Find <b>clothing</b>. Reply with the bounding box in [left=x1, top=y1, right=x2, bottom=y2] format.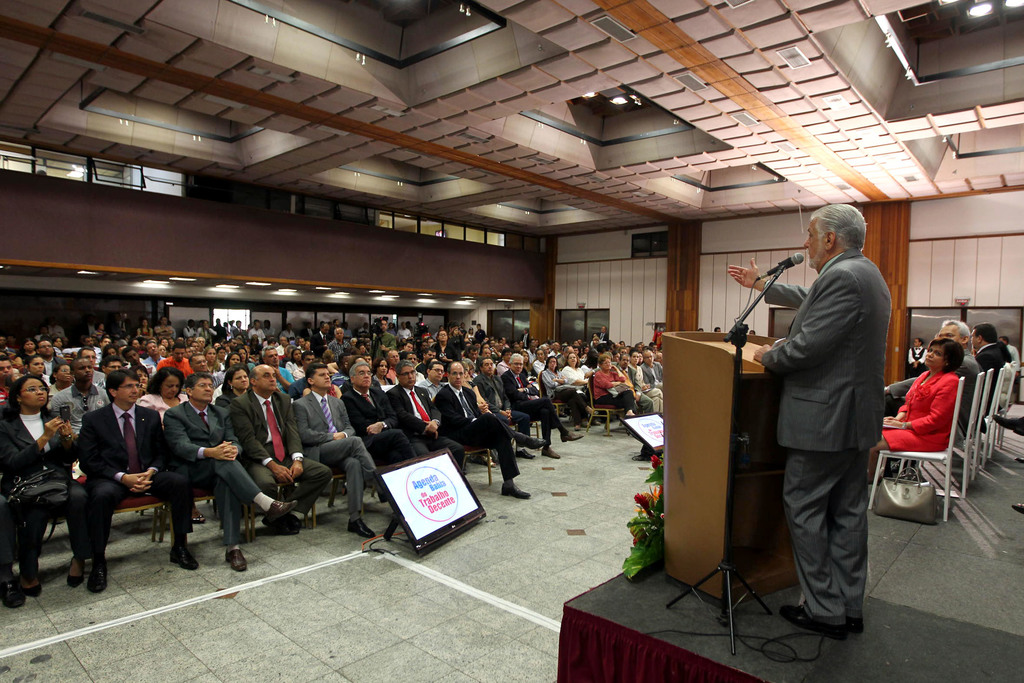
[left=884, top=349, right=980, bottom=440].
